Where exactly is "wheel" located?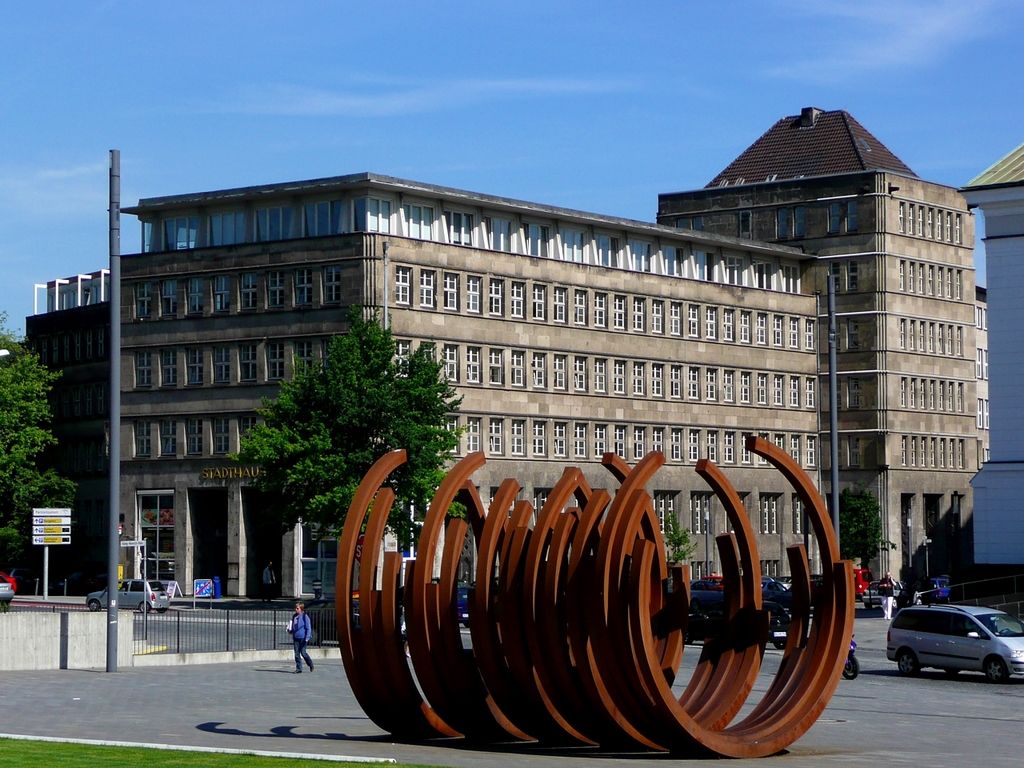
Its bounding box is [988, 660, 1007, 685].
